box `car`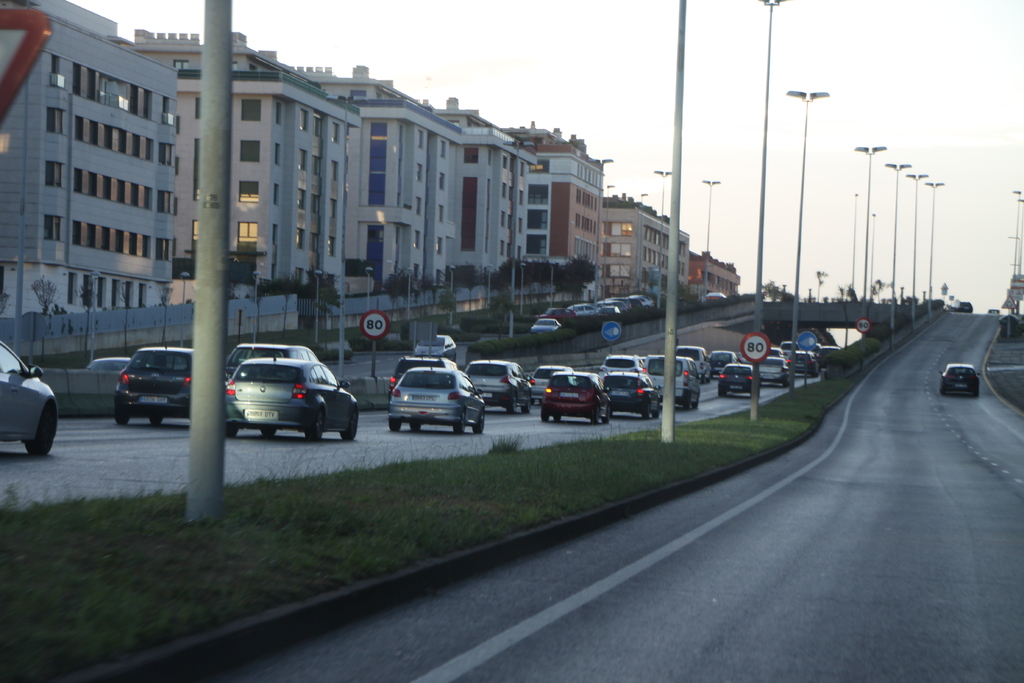
0, 347, 61, 454
